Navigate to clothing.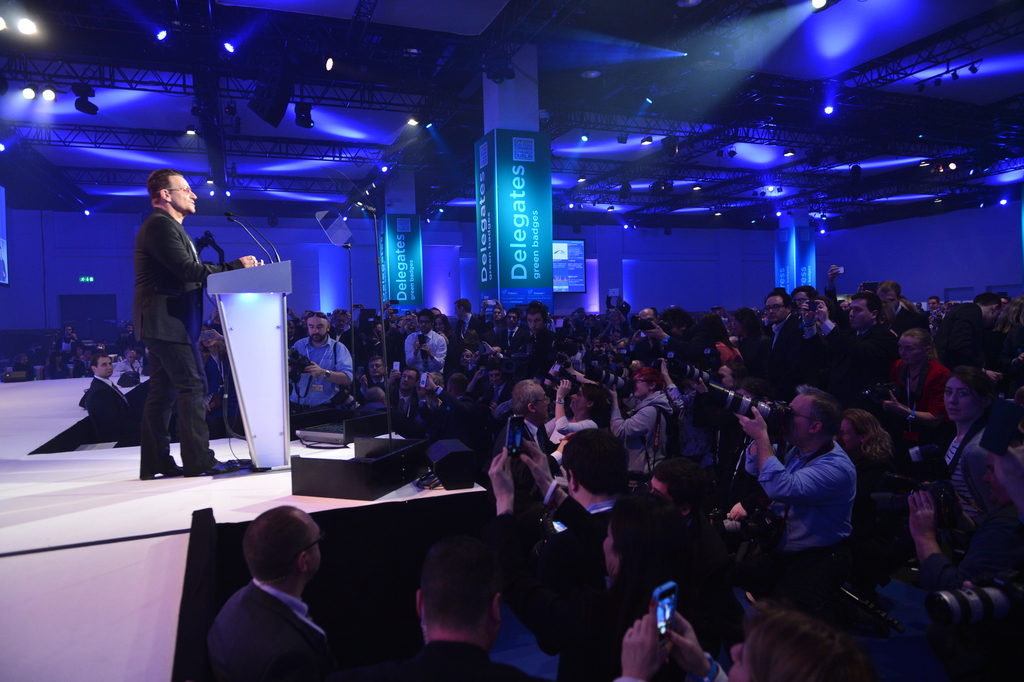
Navigation target: [111, 360, 143, 384].
